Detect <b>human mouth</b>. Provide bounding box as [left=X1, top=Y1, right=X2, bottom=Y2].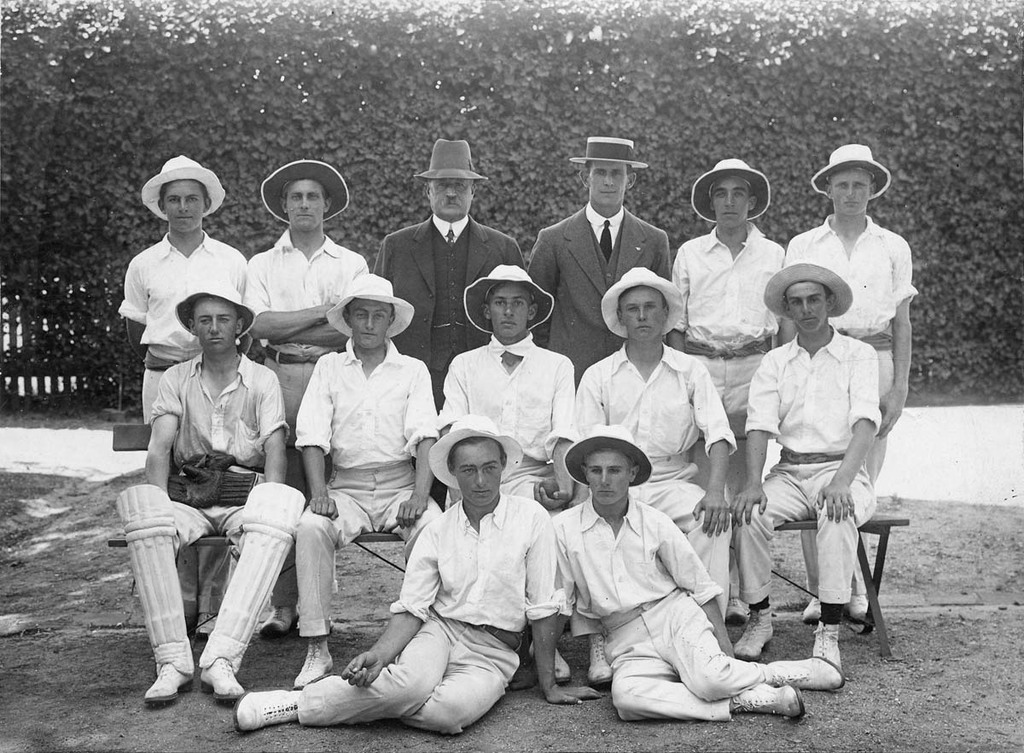
[left=296, top=212, right=318, bottom=218].
